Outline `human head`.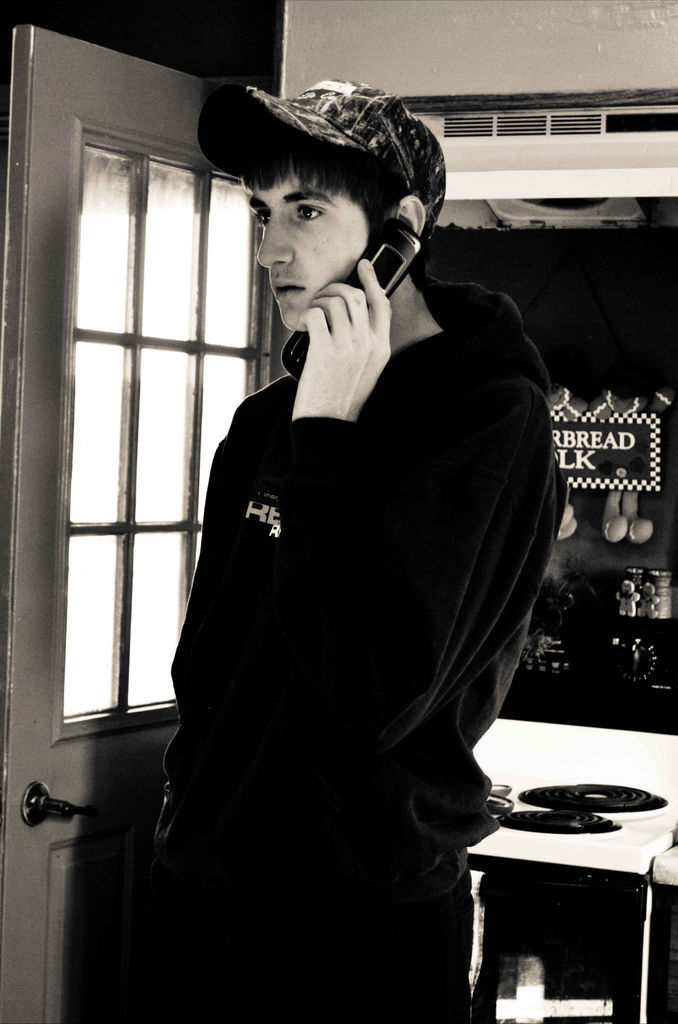
Outline: [x1=192, y1=76, x2=448, y2=339].
